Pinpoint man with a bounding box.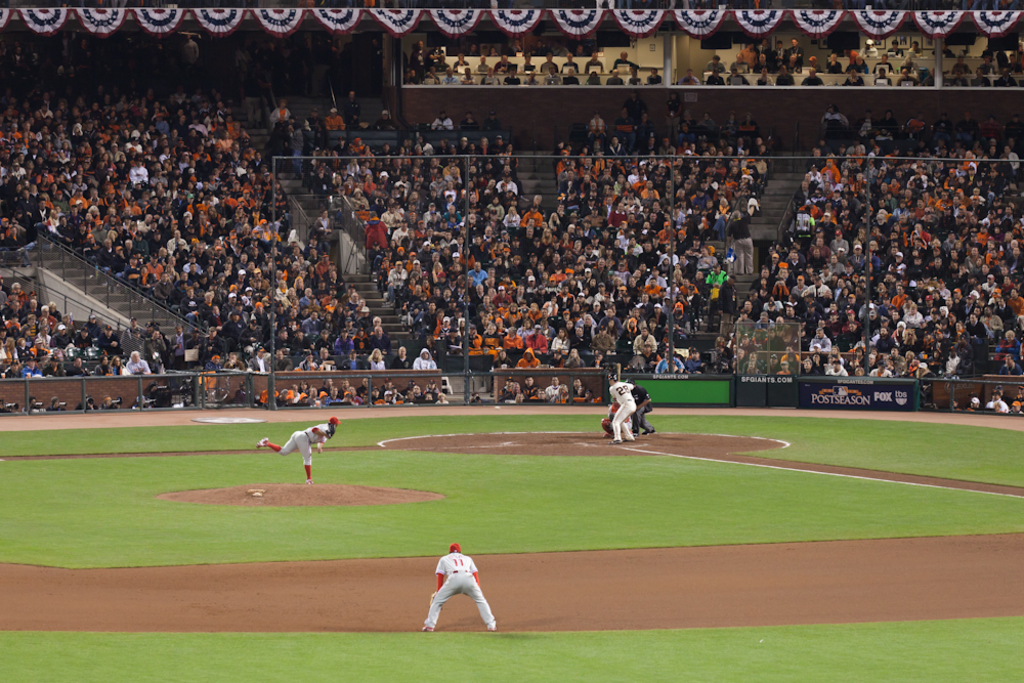
(476, 54, 493, 72).
